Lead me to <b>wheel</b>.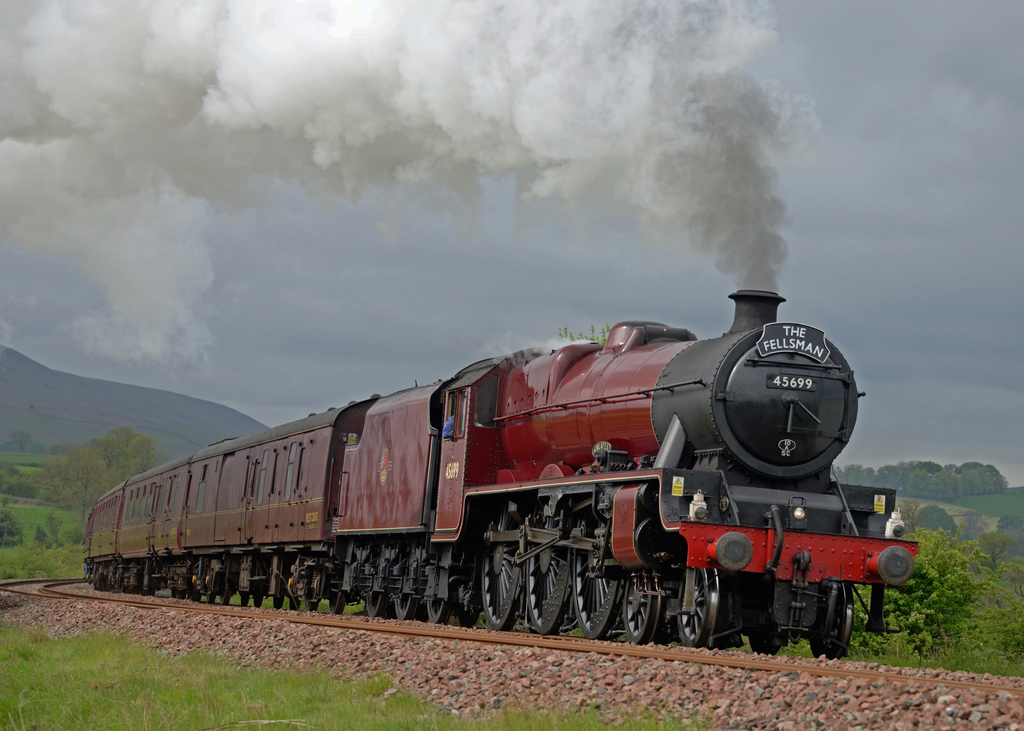
Lead to BBox(619, 571, 659, 648).
